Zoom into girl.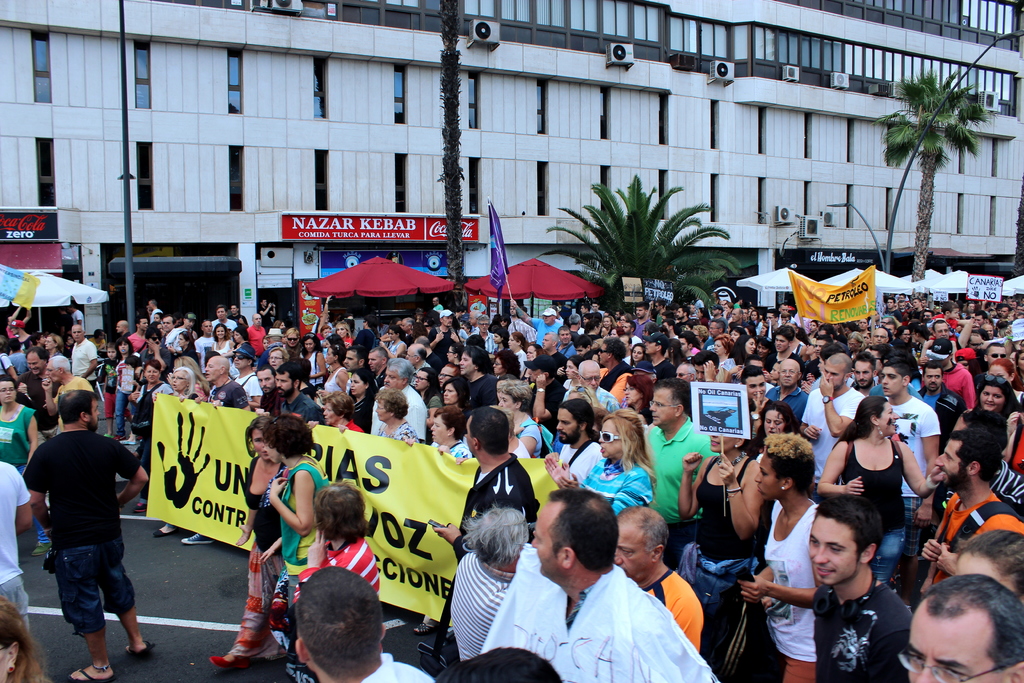
Zoom target: box=[333, 320, 352, 345].
